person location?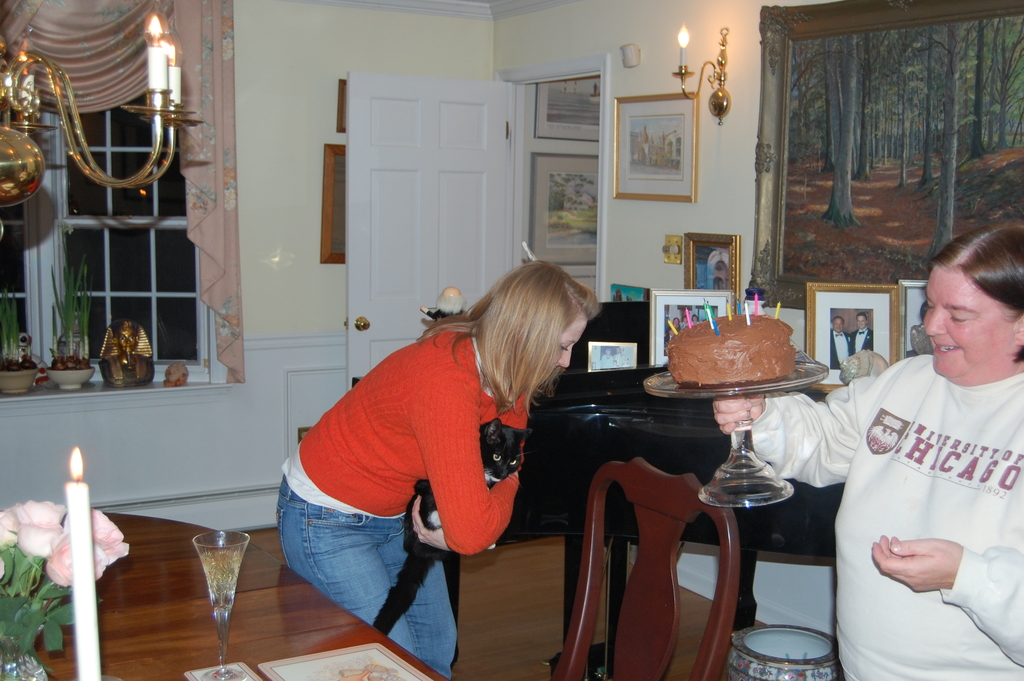
(851, 313, 874, 352)
